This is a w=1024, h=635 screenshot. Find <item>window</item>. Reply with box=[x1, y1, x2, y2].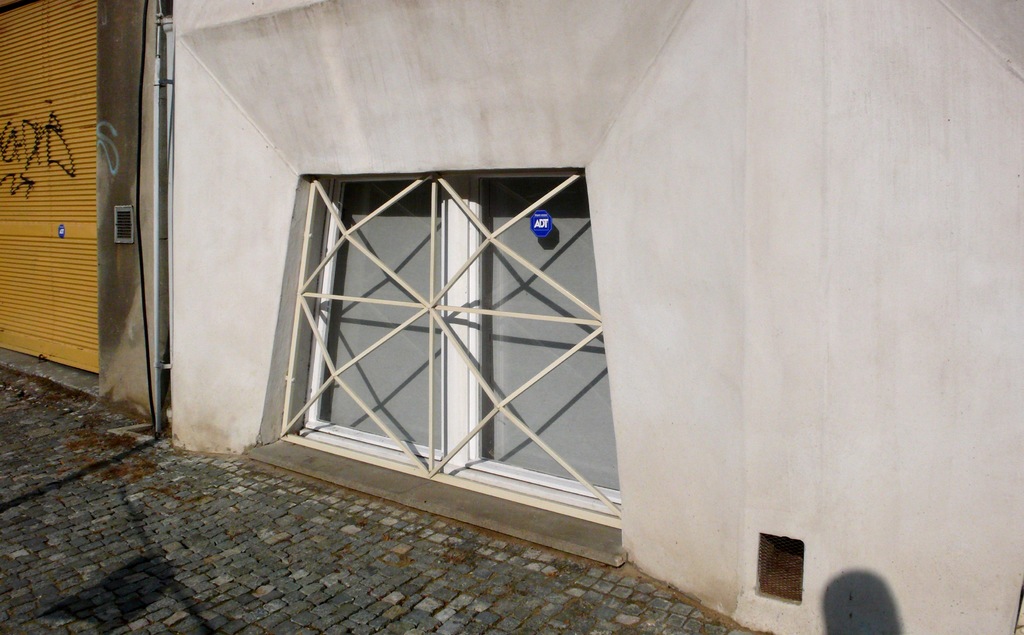
box=[300, 141, 627, 527].
